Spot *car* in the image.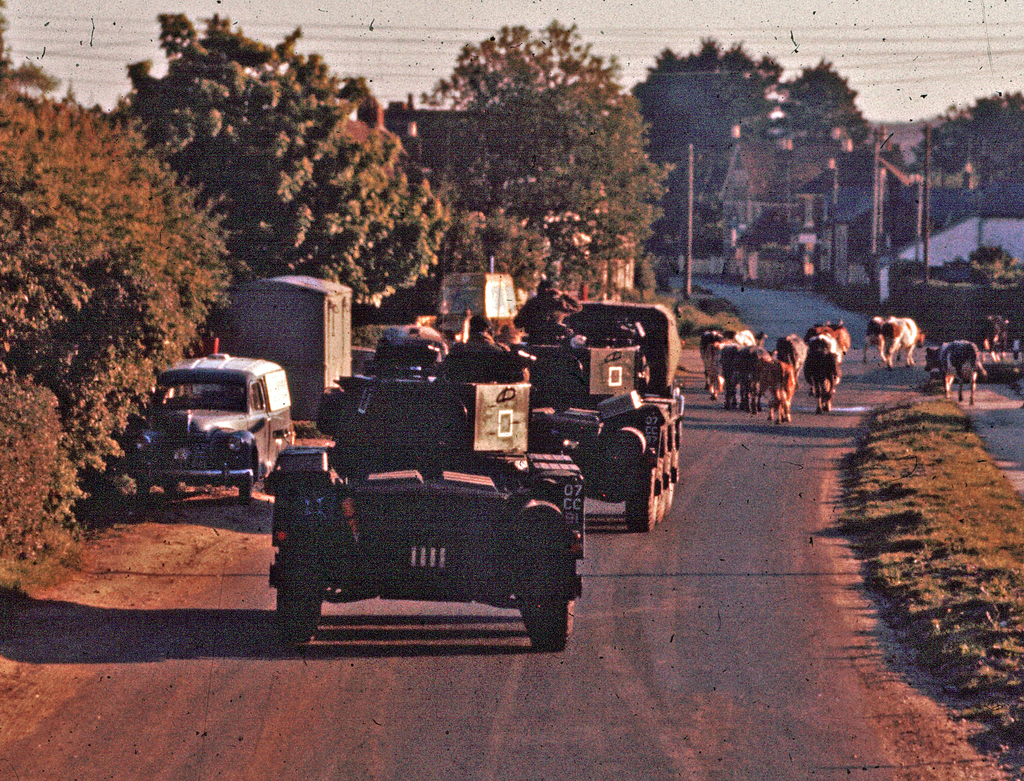
*car* found at x1=125, y1=350, x2=293, y2=508.
